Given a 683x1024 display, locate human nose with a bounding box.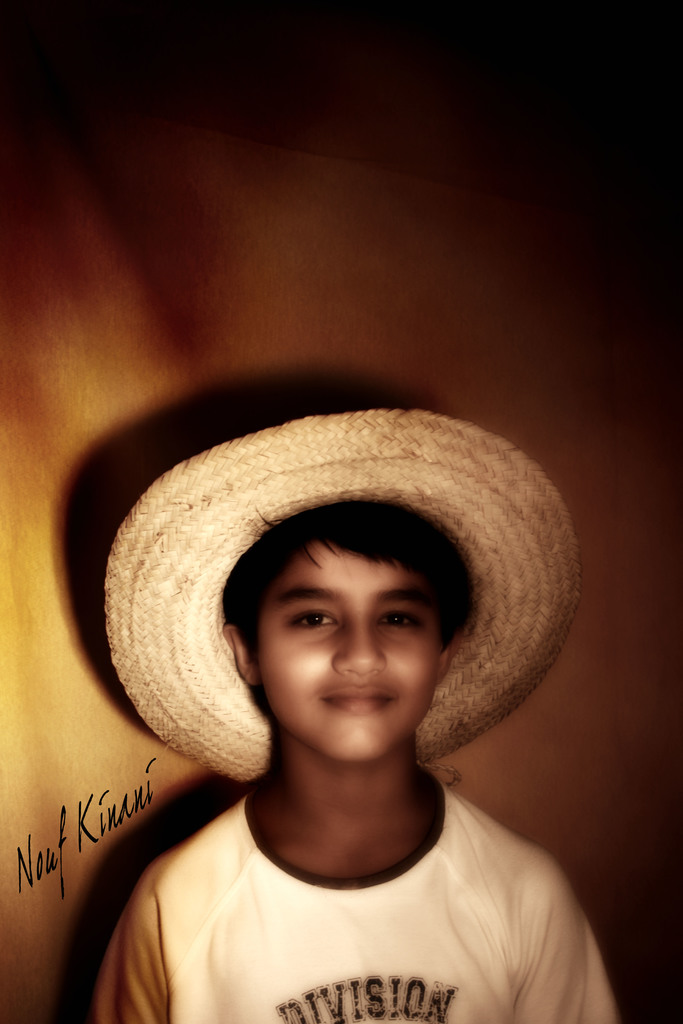
Located: l=336, t=613, r=377, b=682.
